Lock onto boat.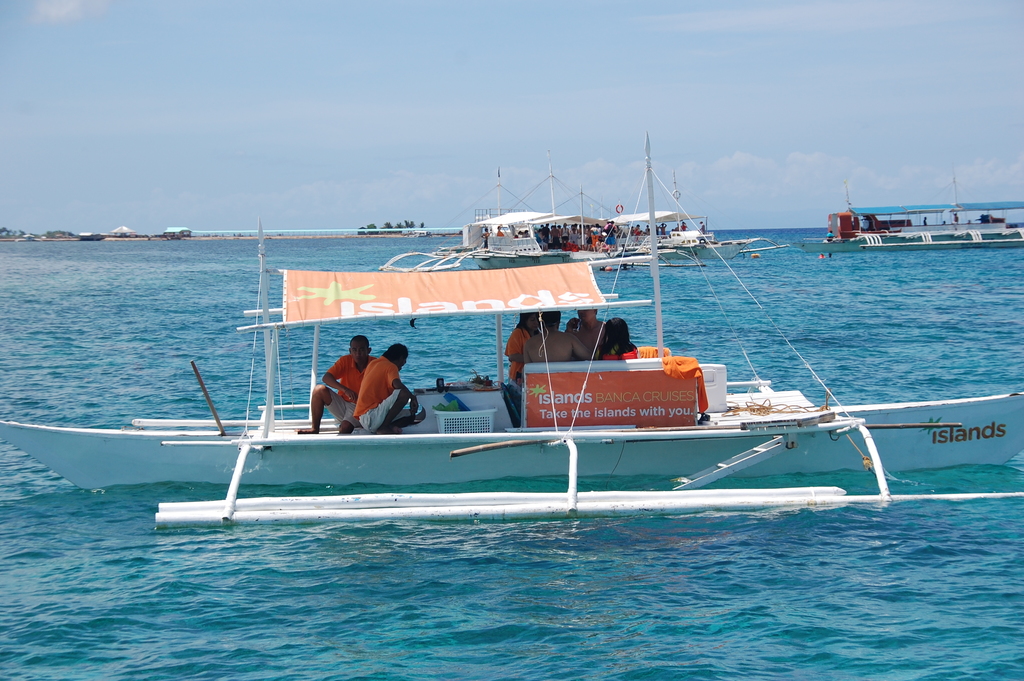
Locked: left=79, top=233, right=109, bottom=245.
